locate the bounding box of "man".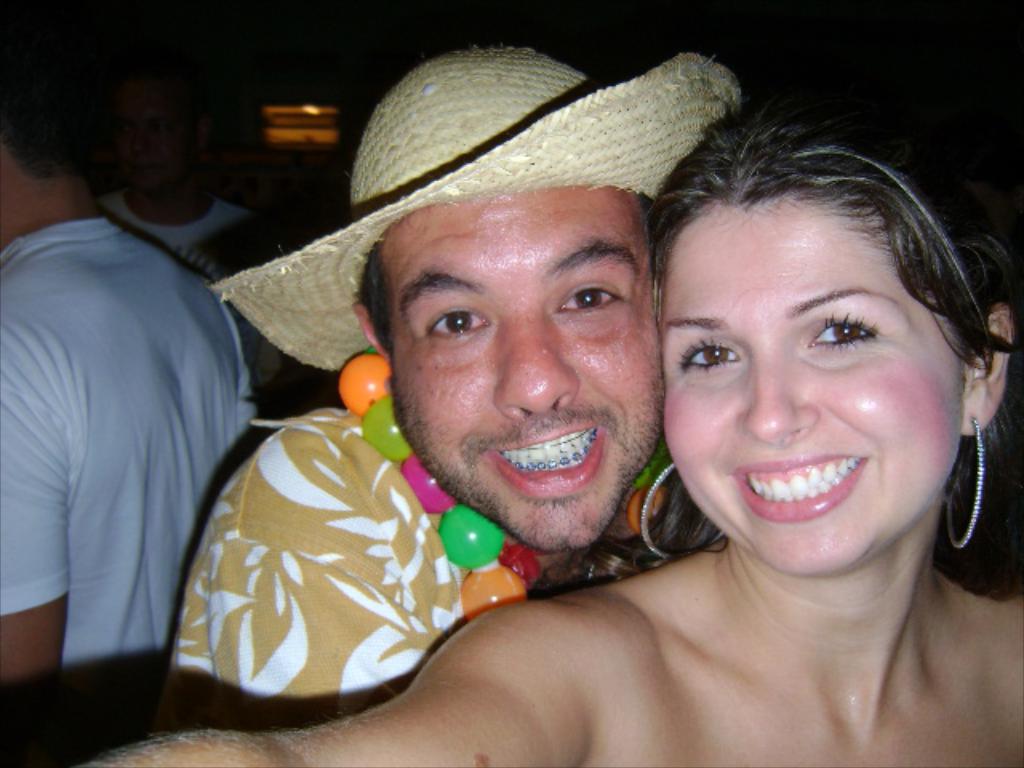
Bounding box: box=[0, 34, 259, 680].
